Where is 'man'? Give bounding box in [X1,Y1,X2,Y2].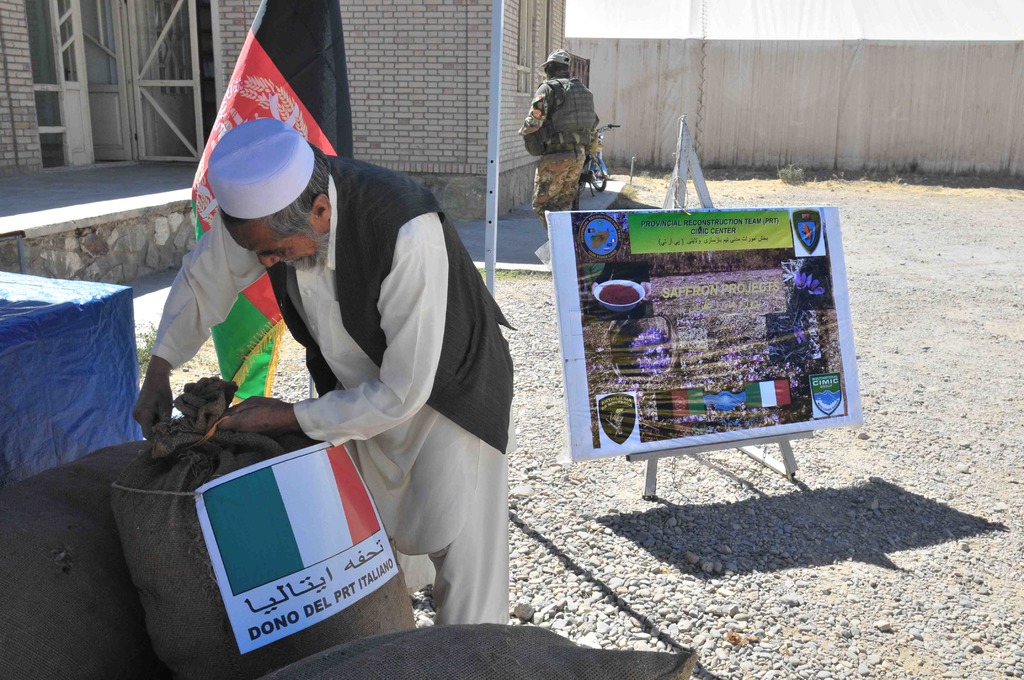
[515,47,604,236].
